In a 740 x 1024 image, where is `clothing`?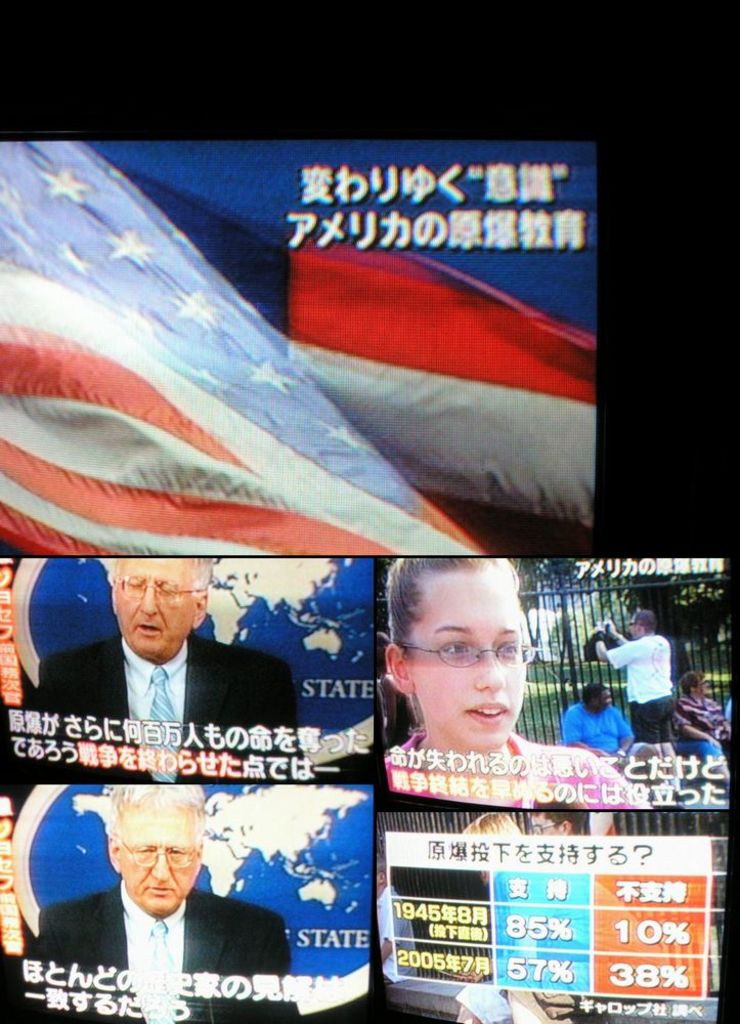
{"x1": 669, "y1": 689, "x2": 735, "y2": 759}.
